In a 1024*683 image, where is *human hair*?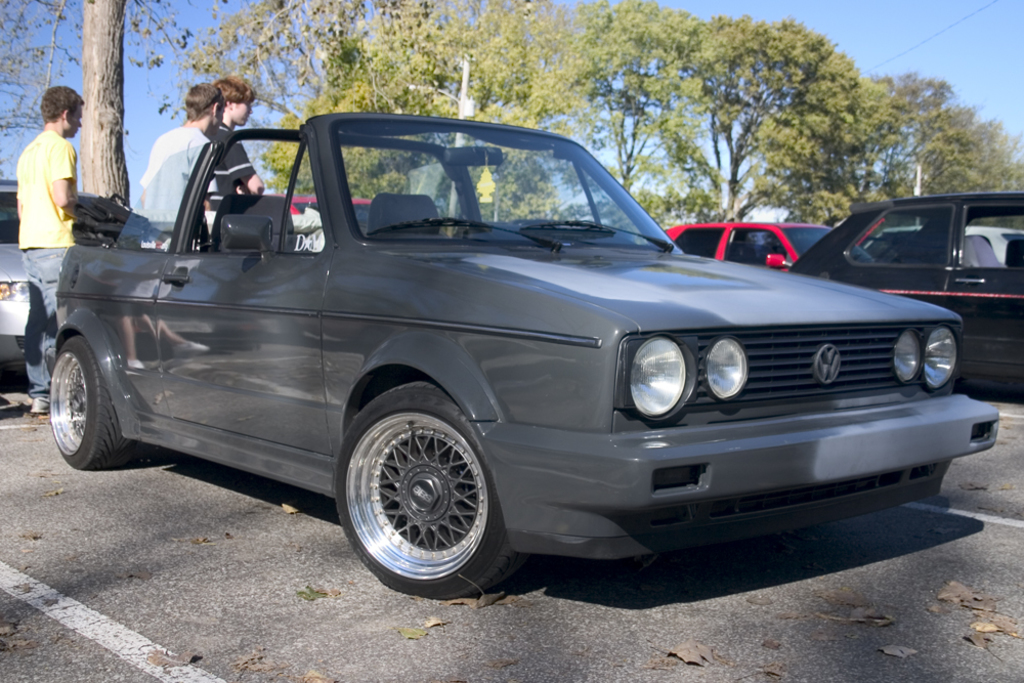
x1=38 y1=85 x2=86 y2=124.
